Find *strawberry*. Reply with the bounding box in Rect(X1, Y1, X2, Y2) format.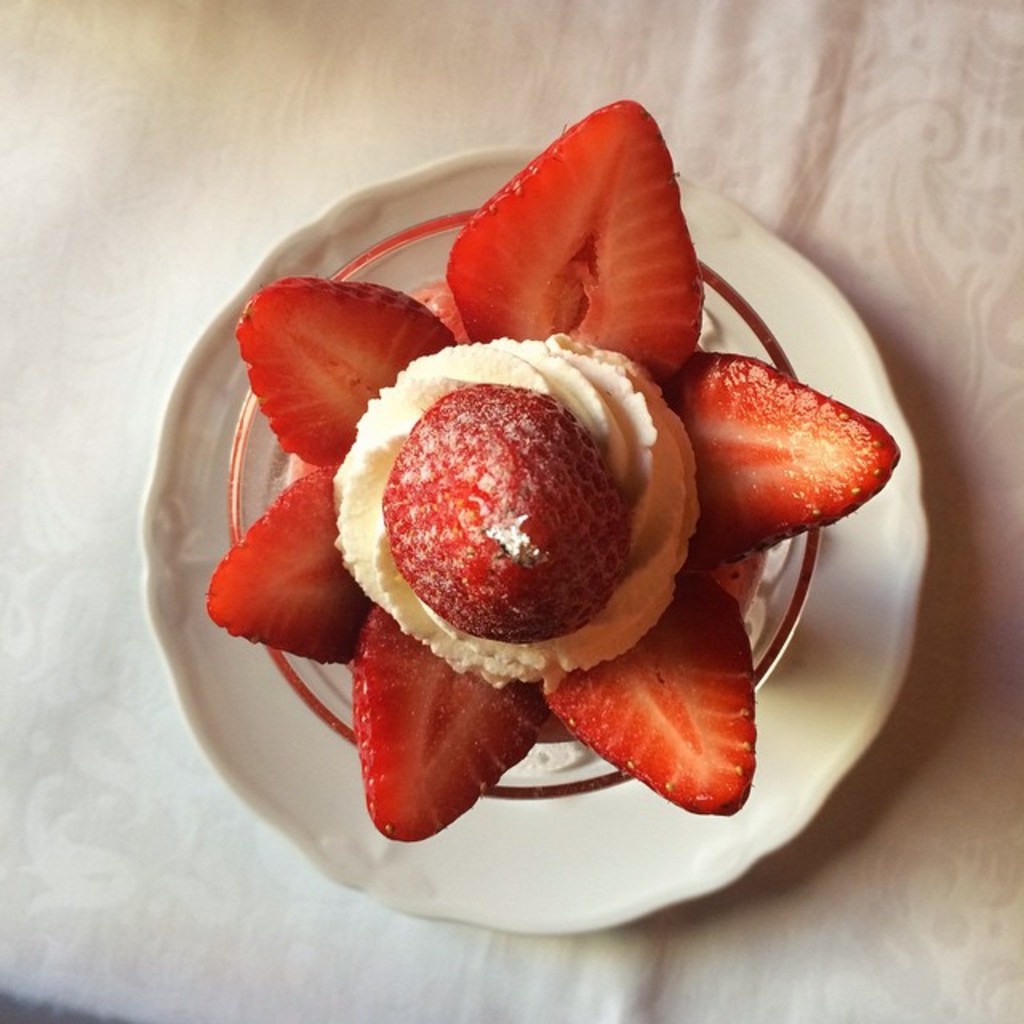
Rect(438, 91, 699, 382).
